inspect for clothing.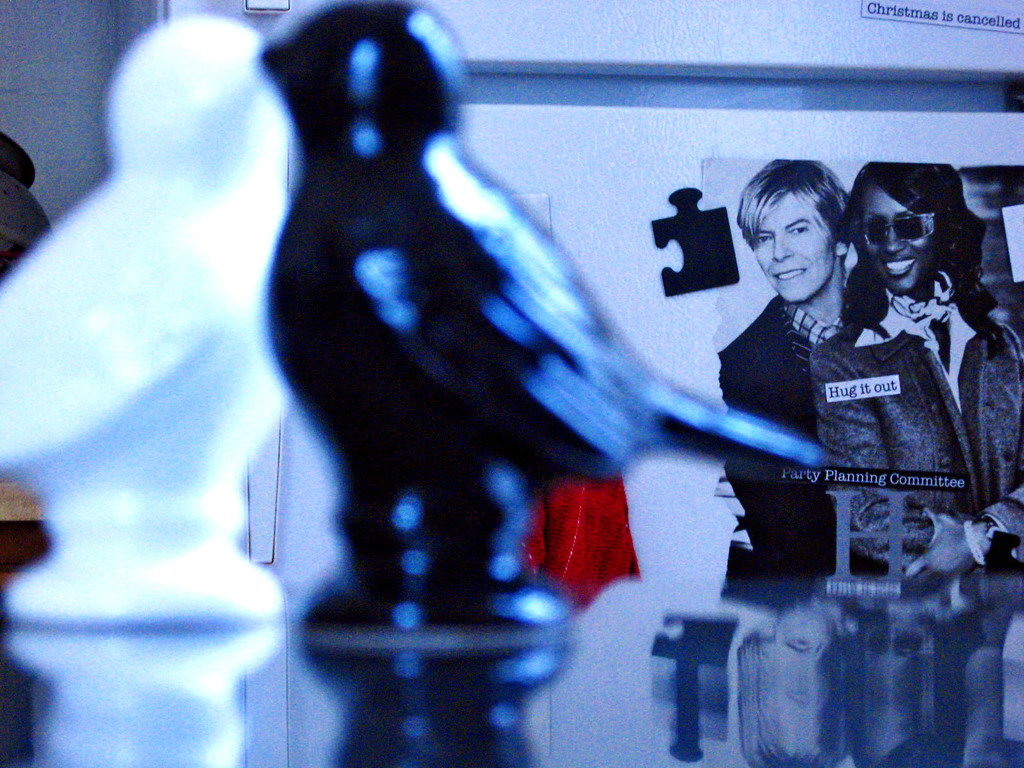
Inspection: [717, 290, 843, 574].
